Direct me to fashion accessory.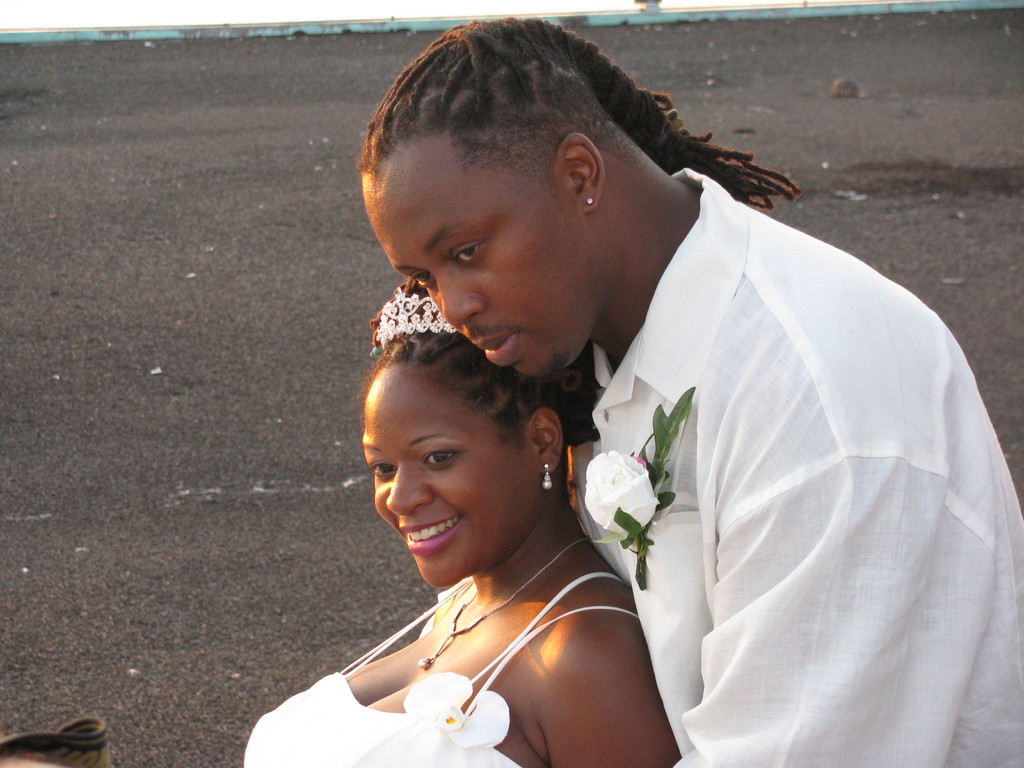
Direction: 543:463:552:492.
